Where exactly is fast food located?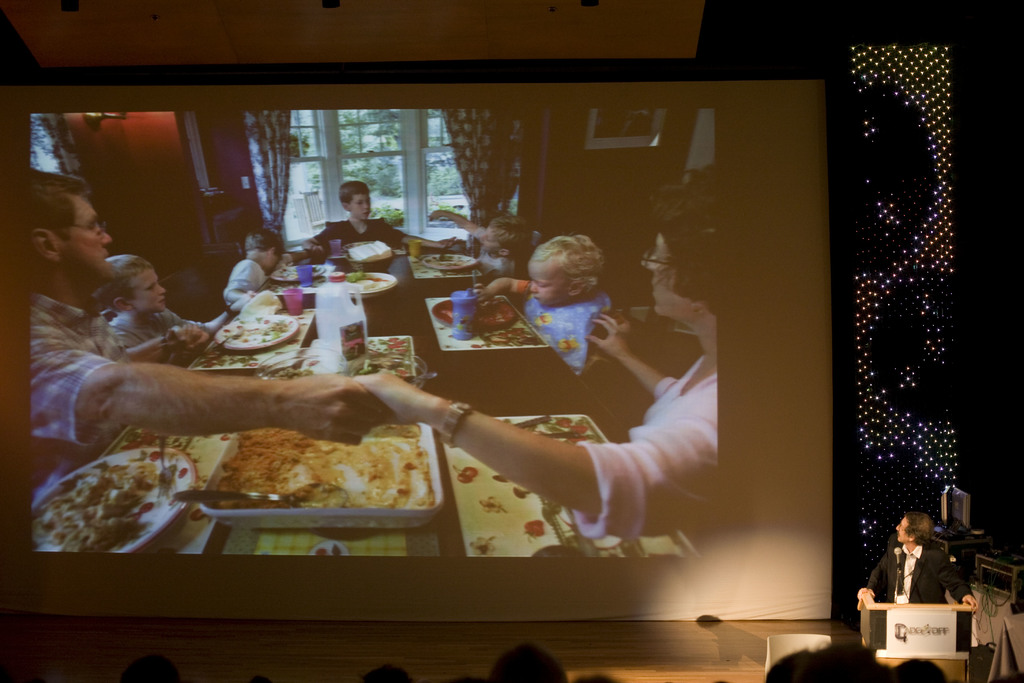
Its bounding box is <bbox>37, 465, 157, 555</bbox>.
